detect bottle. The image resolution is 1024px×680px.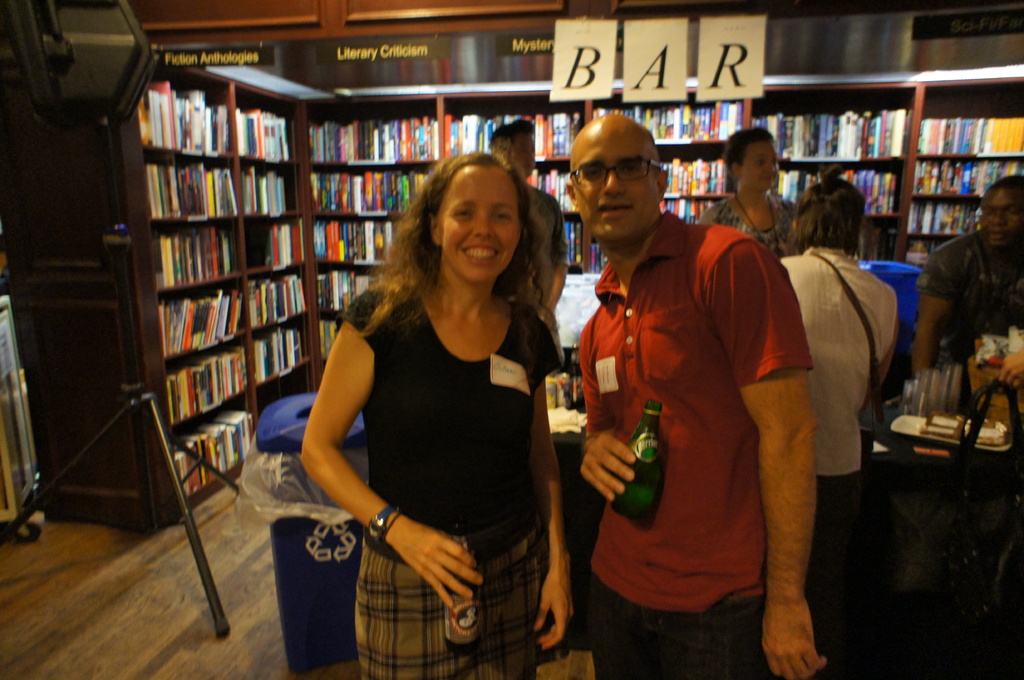
rect(442, 524, 501, 674).
